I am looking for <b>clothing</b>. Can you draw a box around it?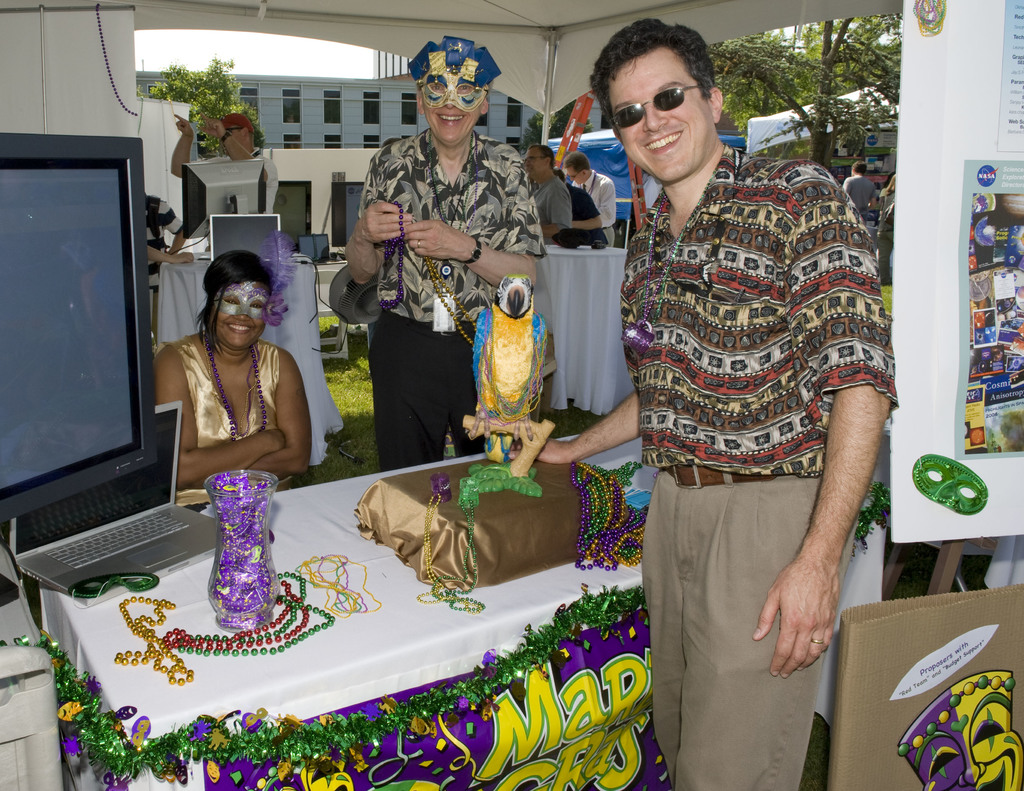
Sure, the bounding box is x1=204, y1=146, x2=279, y2=215.
